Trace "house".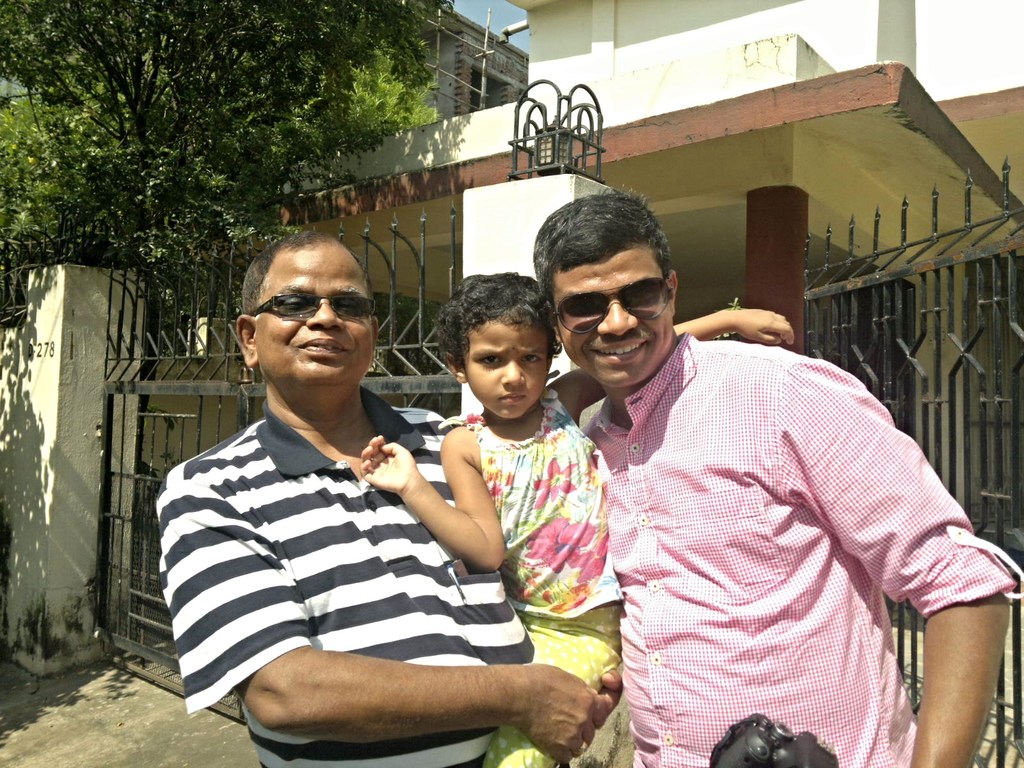
Traced to detection(0, 0, 1023, 758).
